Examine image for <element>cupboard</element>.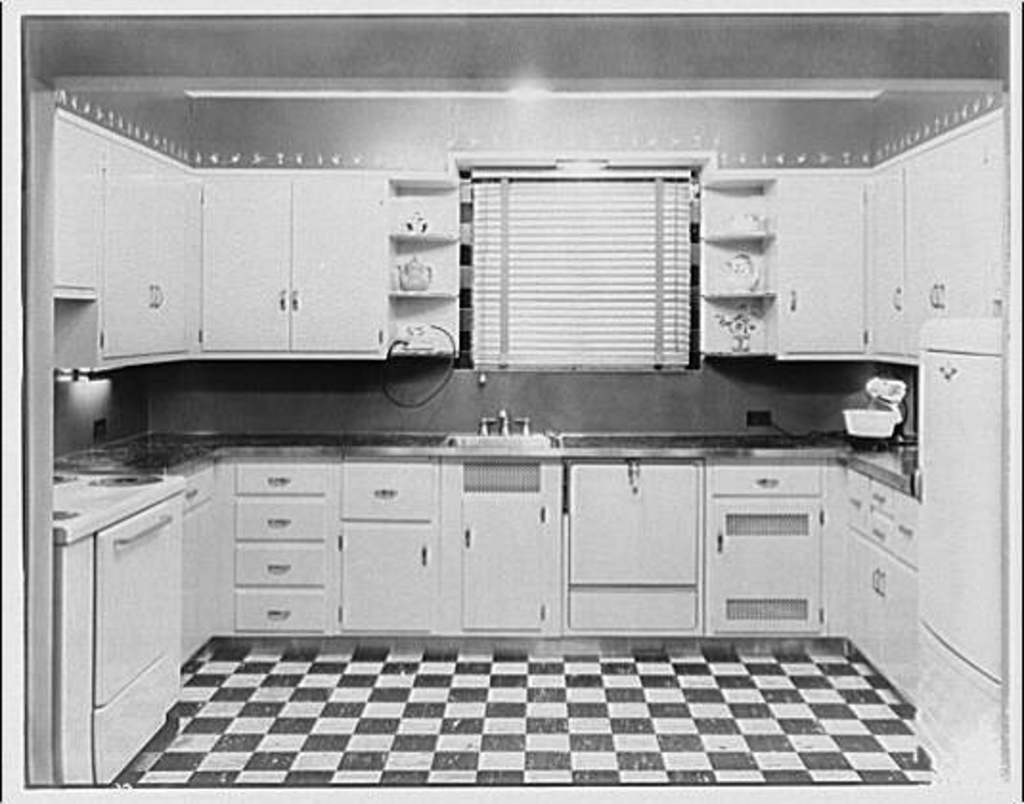
Examination result: box(38, 136, 949, 803).
